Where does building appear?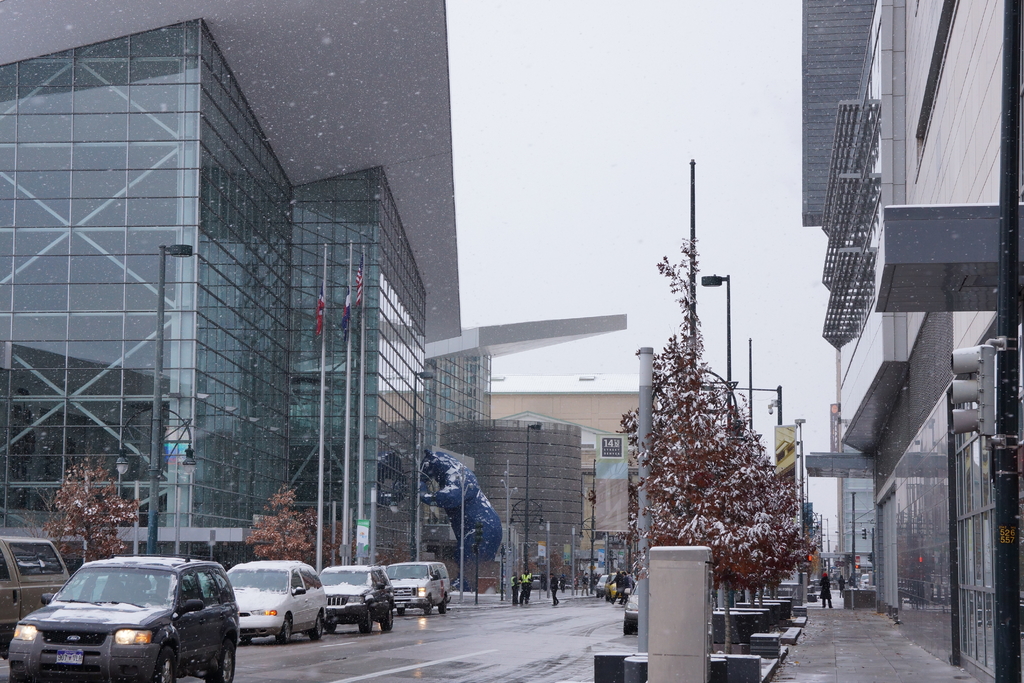
Appears at bbox=[1, 0, 623, 572].
